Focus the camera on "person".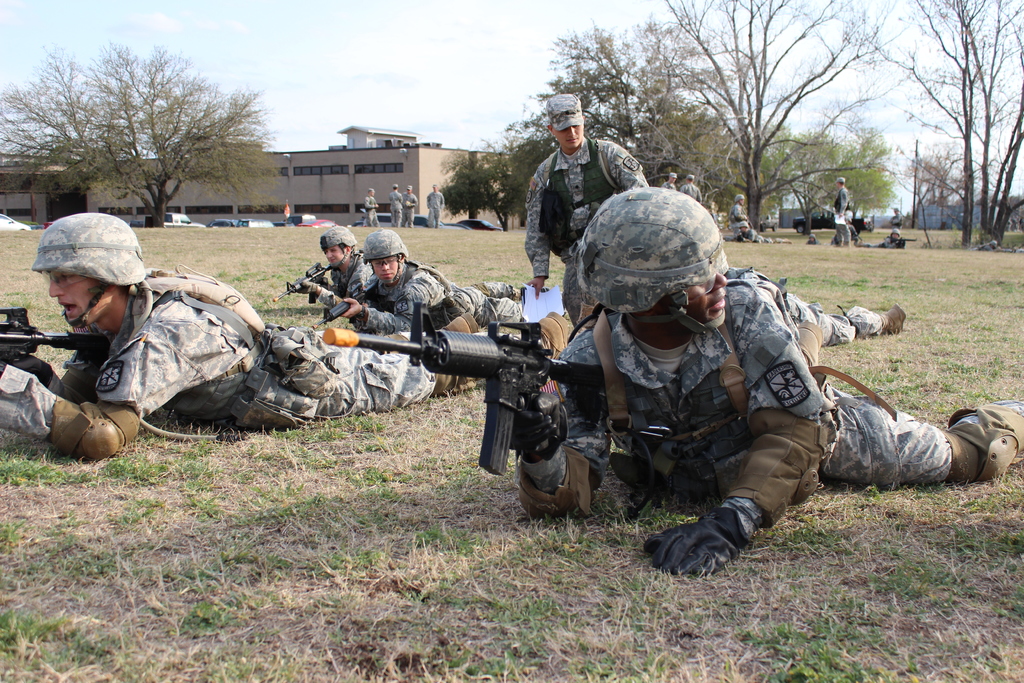
Focus region: rect(289, 222, 375, 322).
